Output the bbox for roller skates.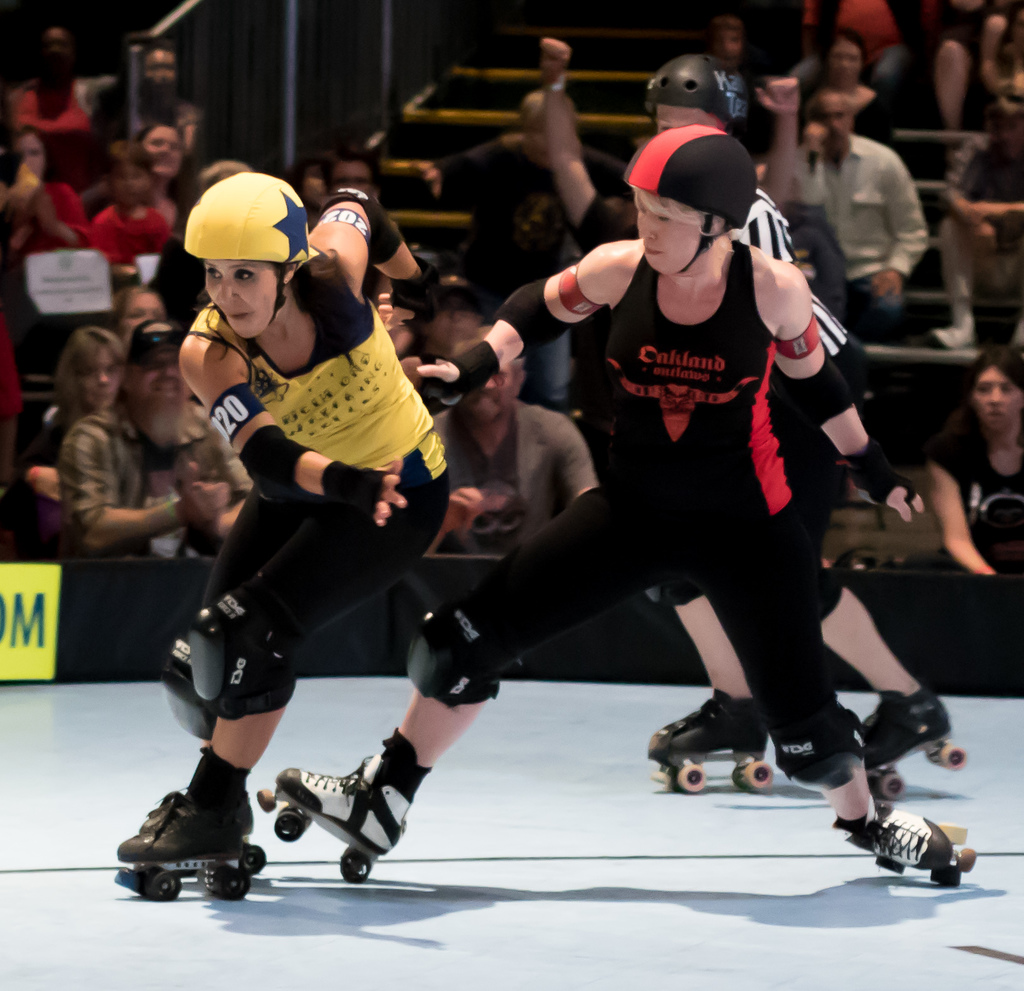
bbox=[116, 789, 265, 904].
